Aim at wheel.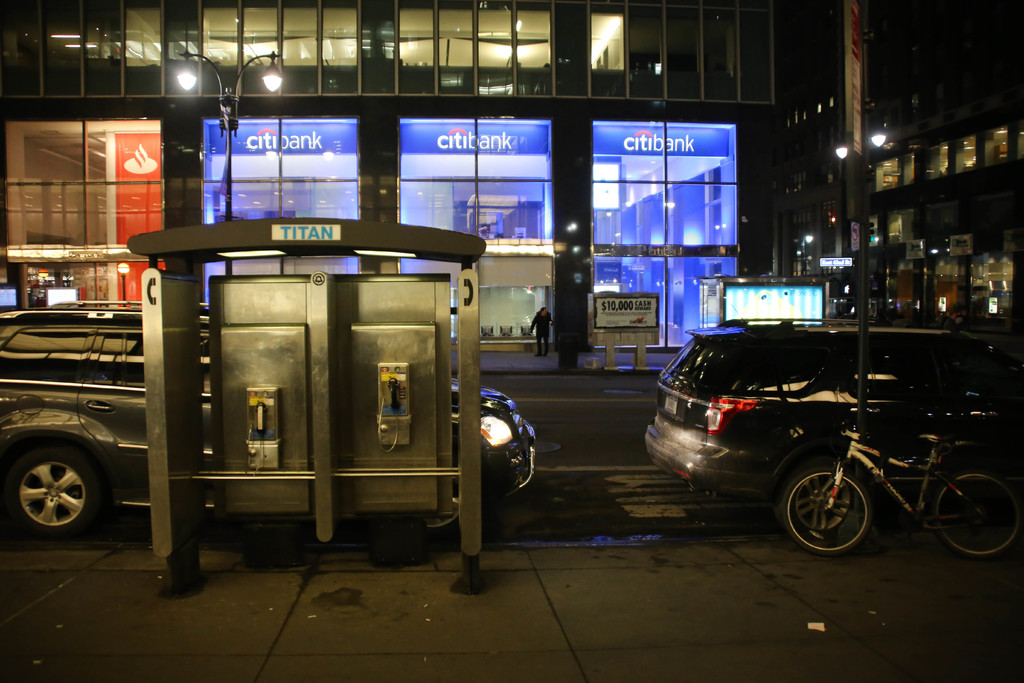
Aimed at {"left": 6, "top": 438, "right": 97, "bottom": 542}.
